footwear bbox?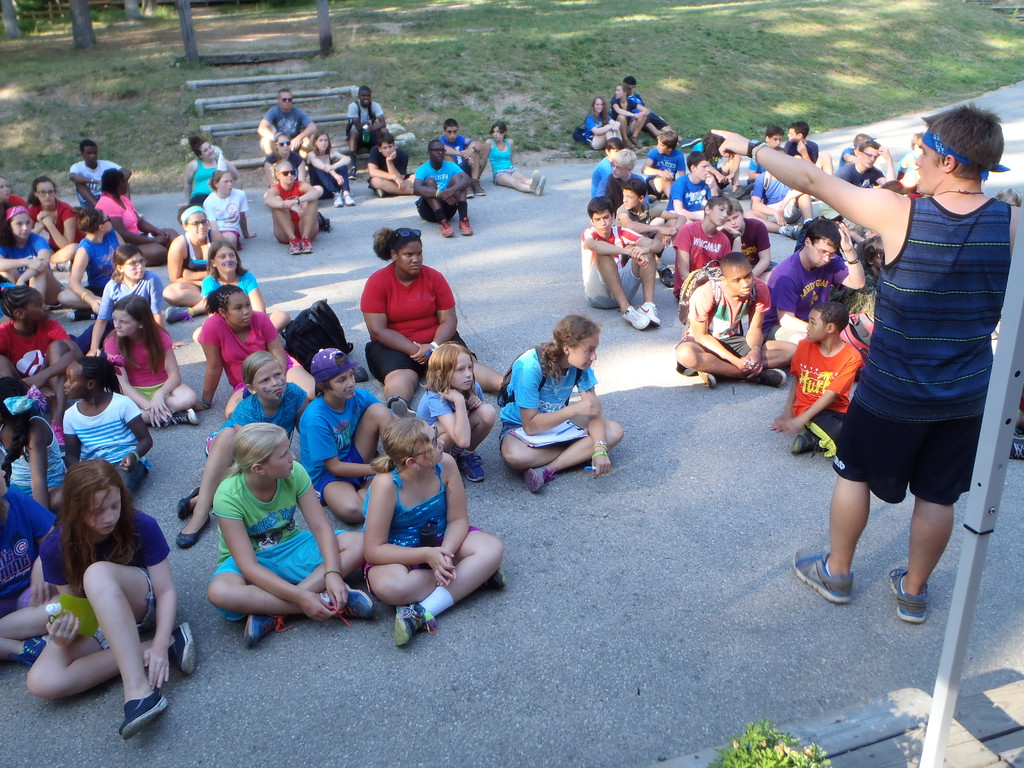
<box>459,445,490,483</box>
